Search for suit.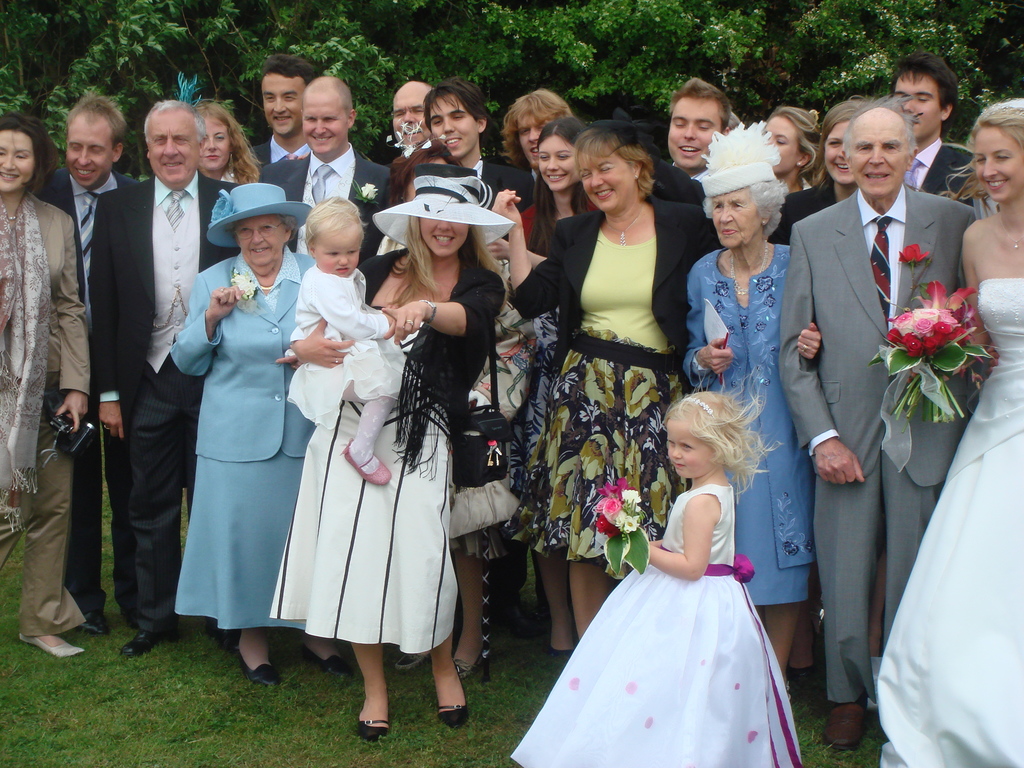
Found at [x1=33, y1=165, x2=144, y2=618].
